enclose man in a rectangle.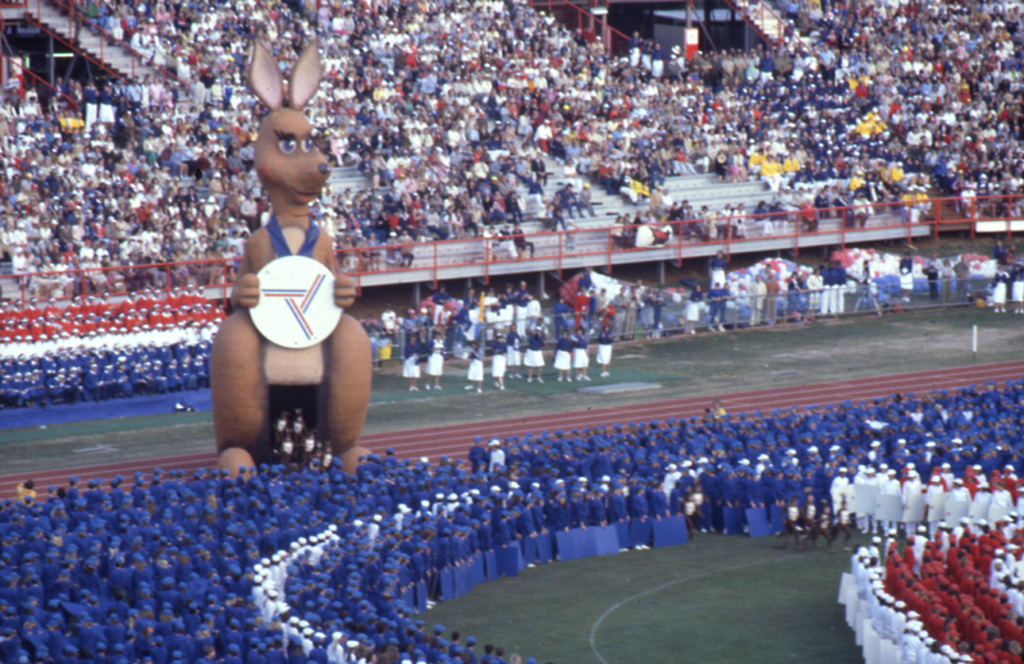
crop(483, 220, 502, 257).
